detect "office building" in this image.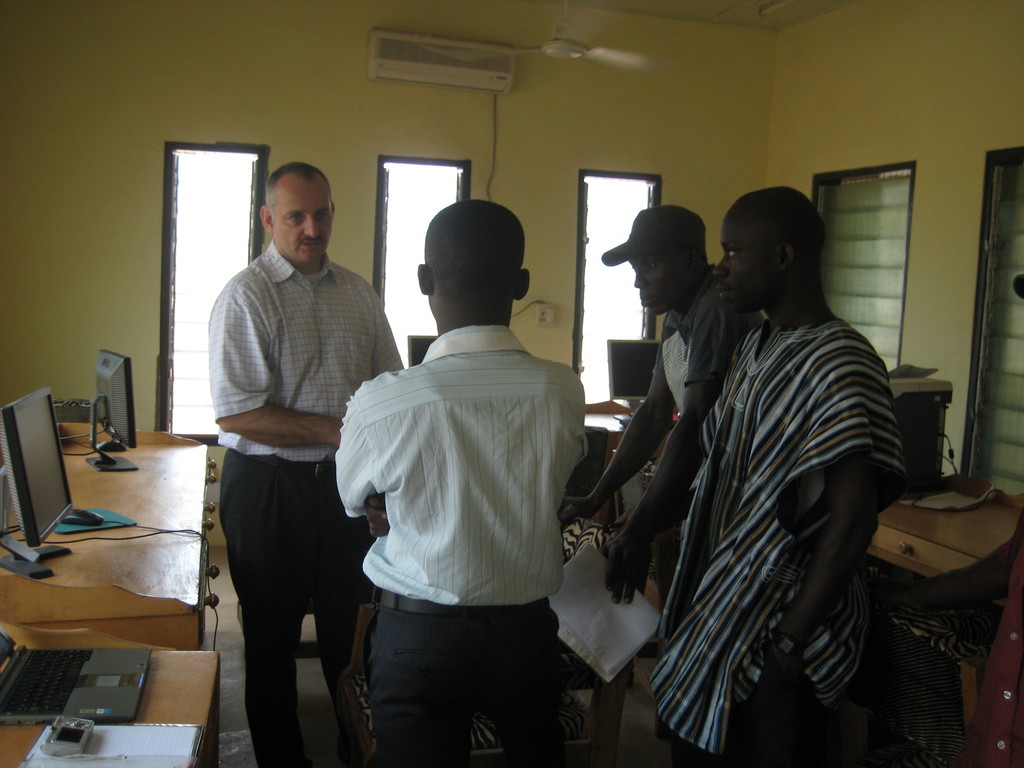
Detection: select_region(0, 0, 1023, 767).
